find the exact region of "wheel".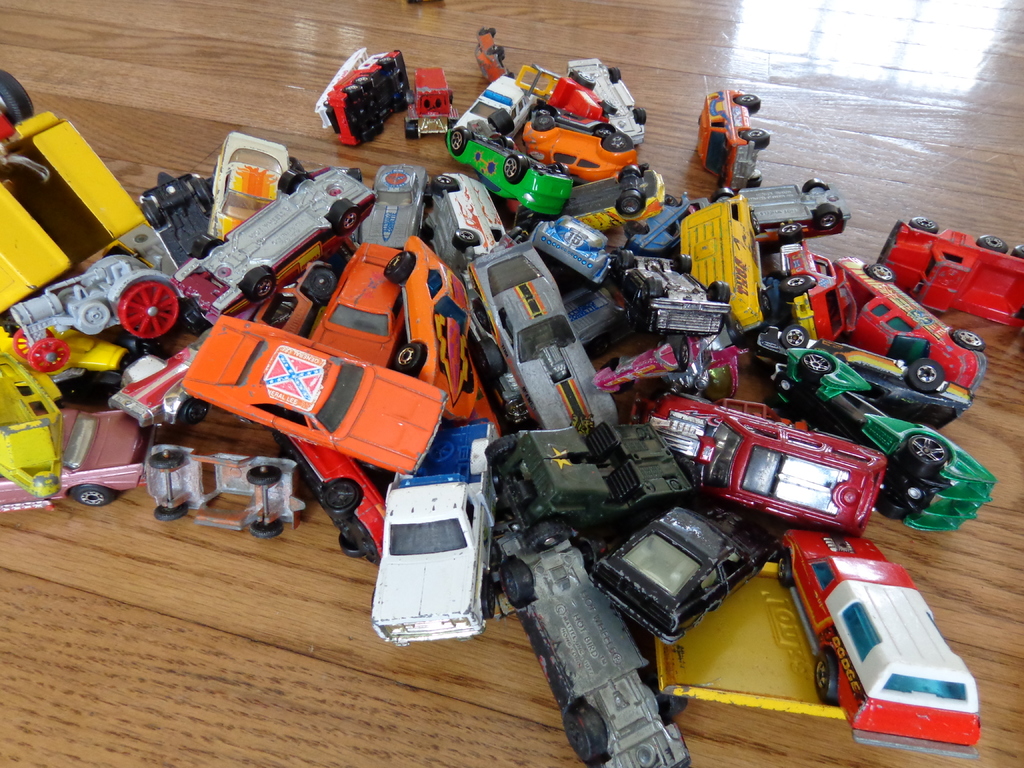
Exact region: <bbox>799, 353, 831, 383</bbox>.
